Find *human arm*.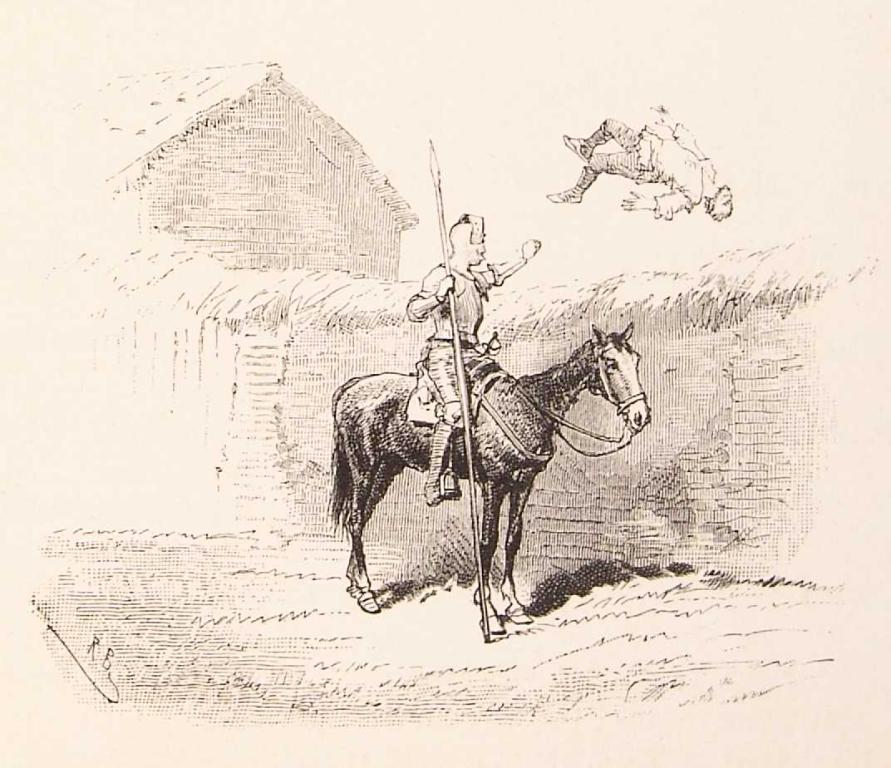
bbox(406, 273, 455, 322).
